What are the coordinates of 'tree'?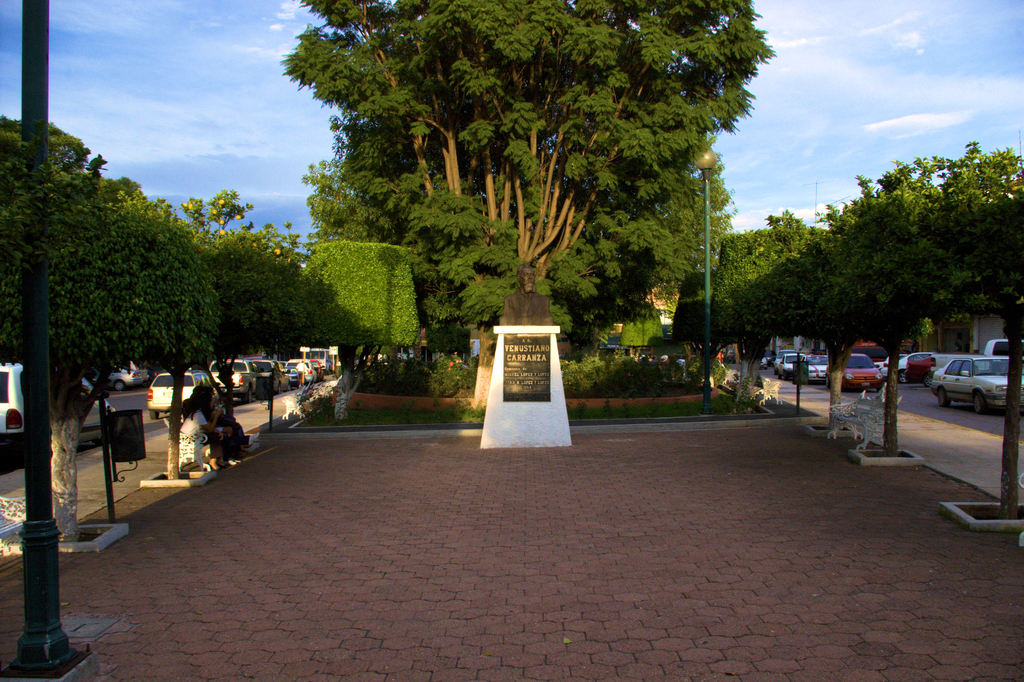
[708, 231, 767, 343].
